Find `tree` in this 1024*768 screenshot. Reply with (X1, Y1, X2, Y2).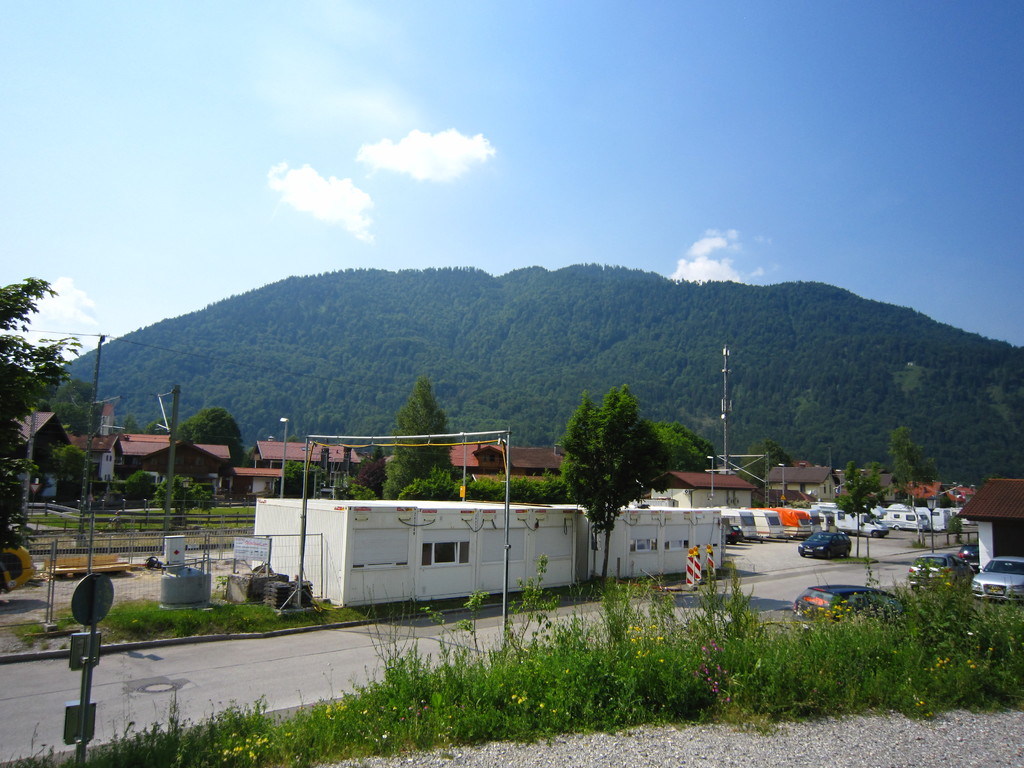
(549, 372, 684, 547).
